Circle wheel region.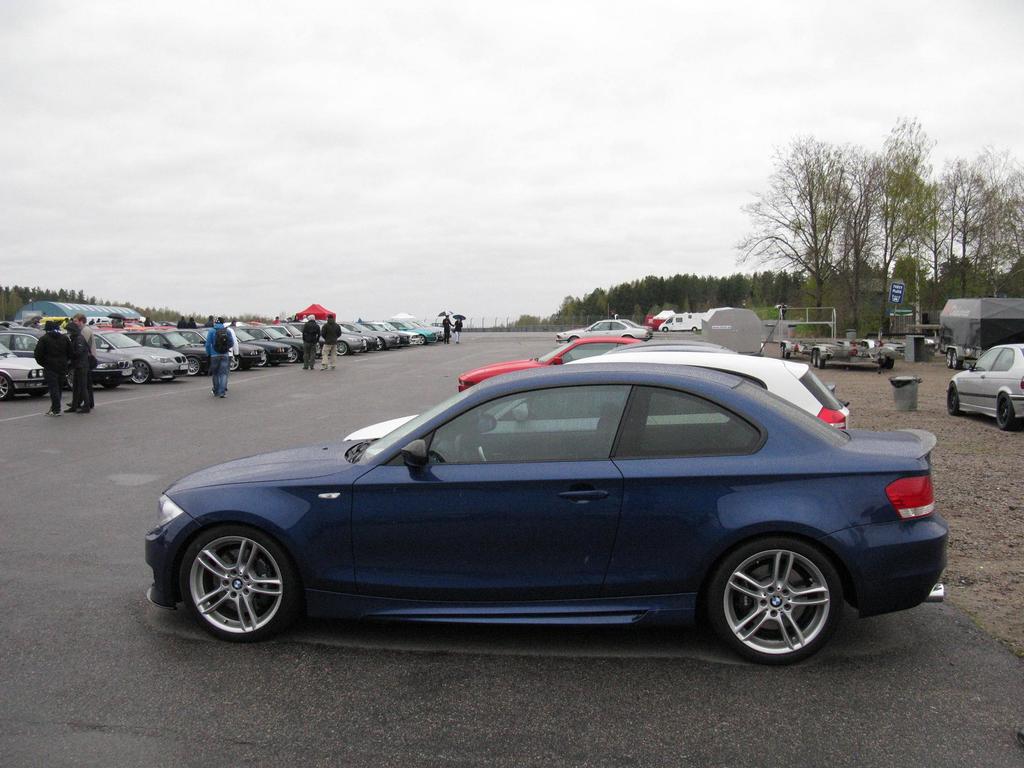
Region: select_region(942, 378, 961, 419).
